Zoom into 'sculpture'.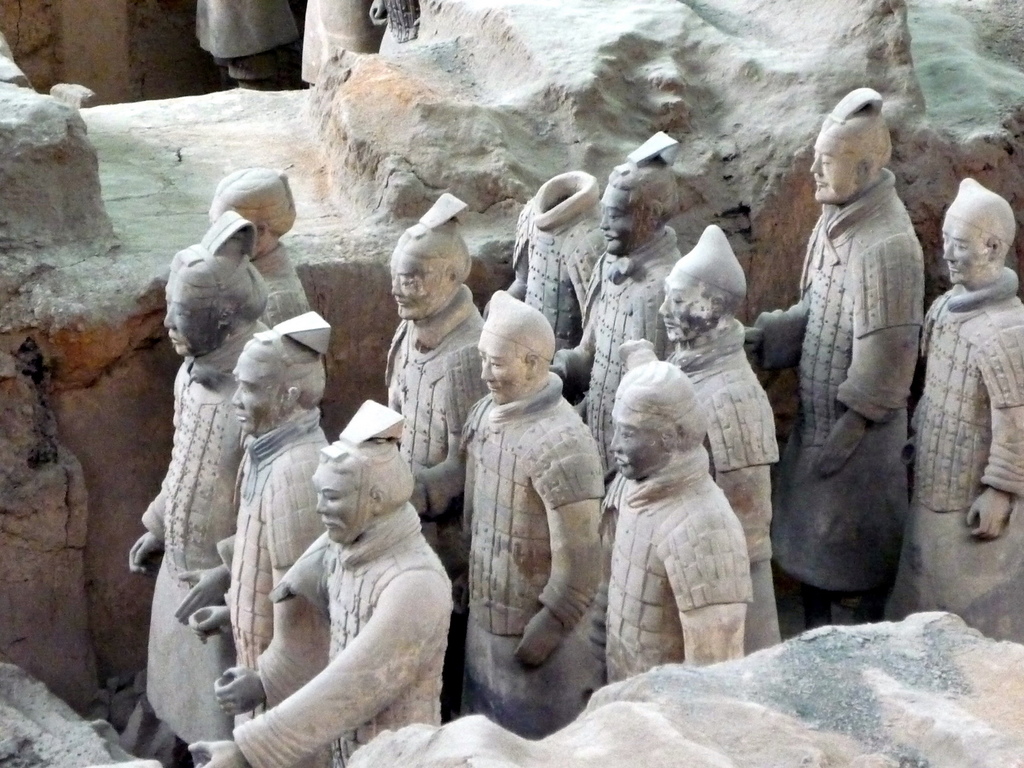
Zoom target: box=[198, 396, 492, 756].
